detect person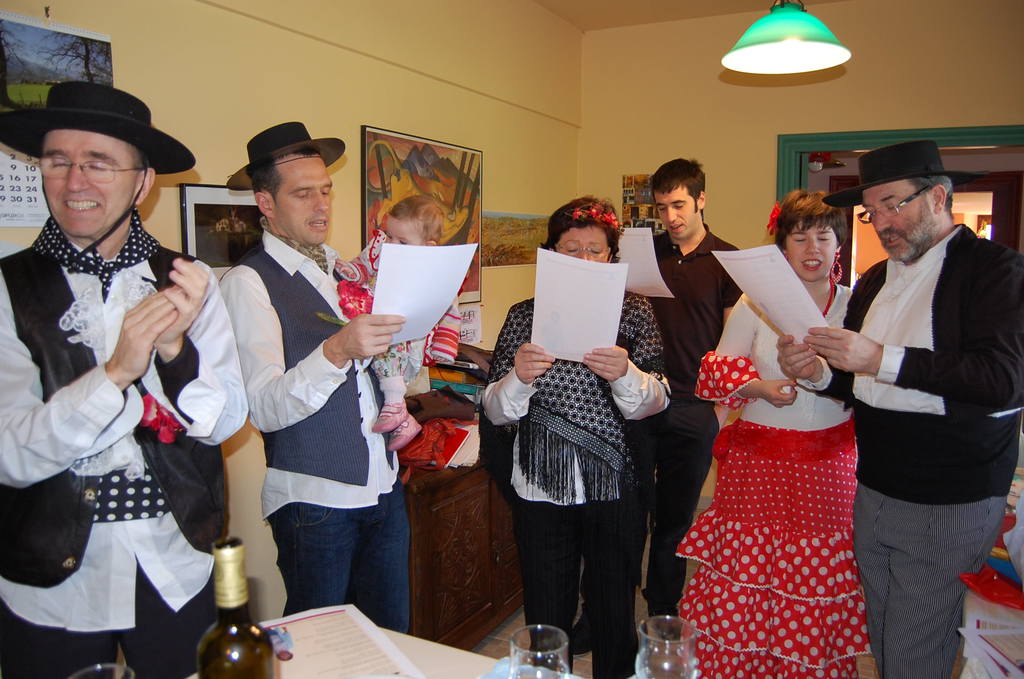
<region>0, 81, 252, 678</region>
